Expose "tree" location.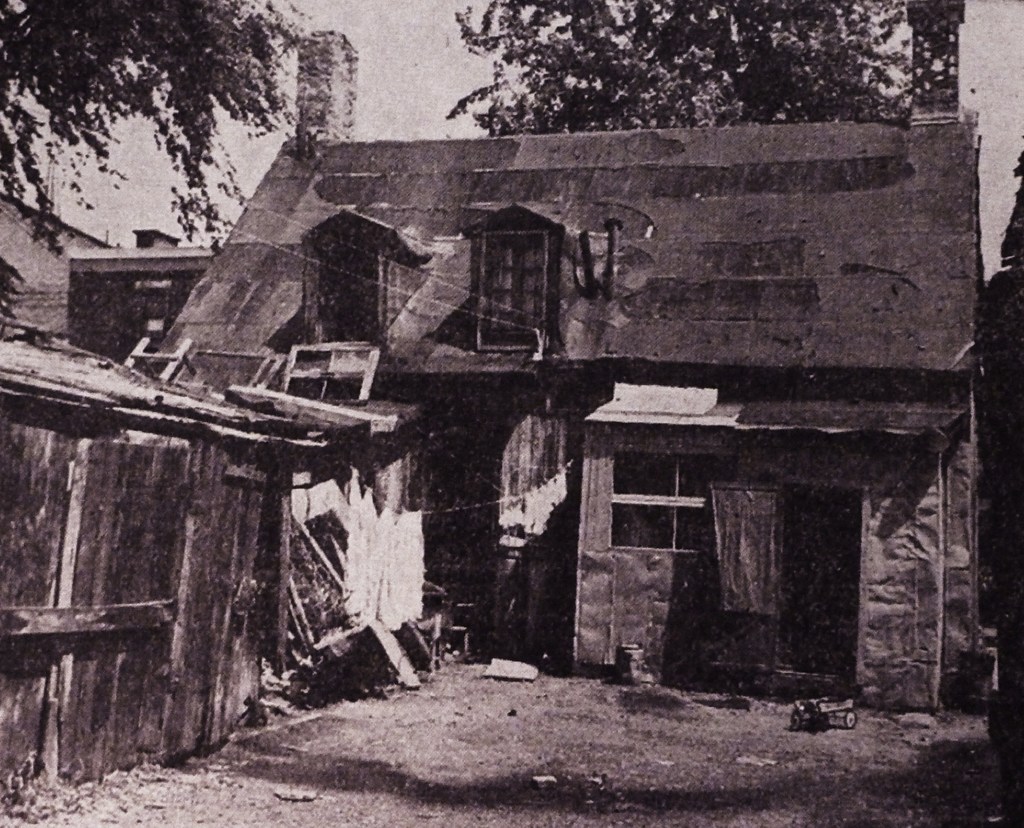
Exposed at box=[452, 0, 908, 141].
